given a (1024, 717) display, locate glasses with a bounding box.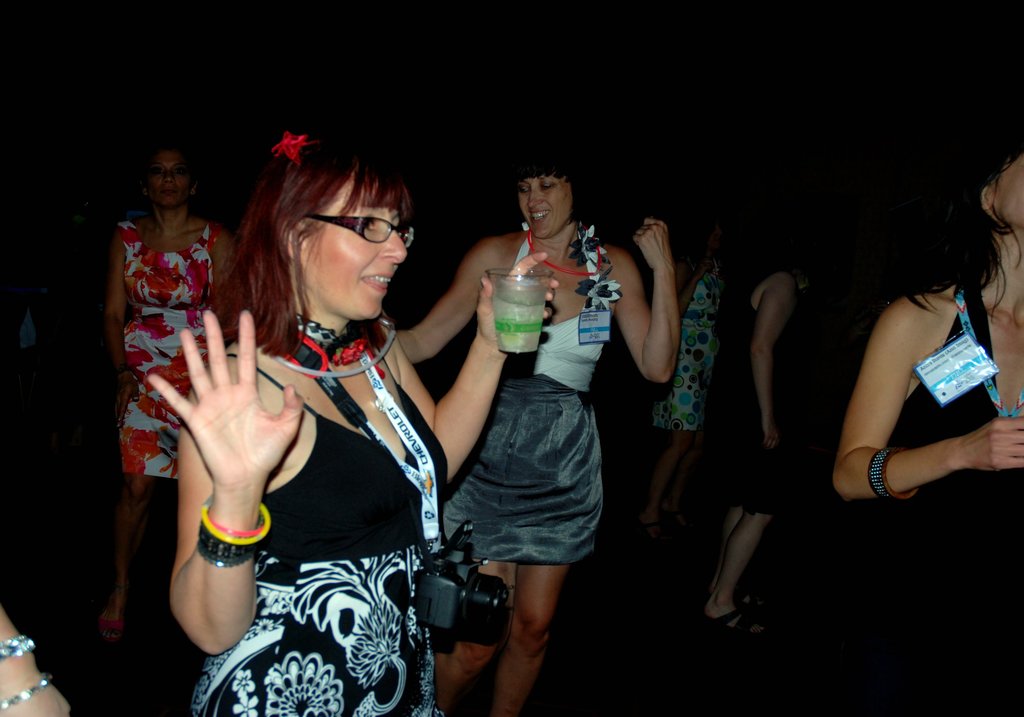
Located: 302, 206, 429, 253.
